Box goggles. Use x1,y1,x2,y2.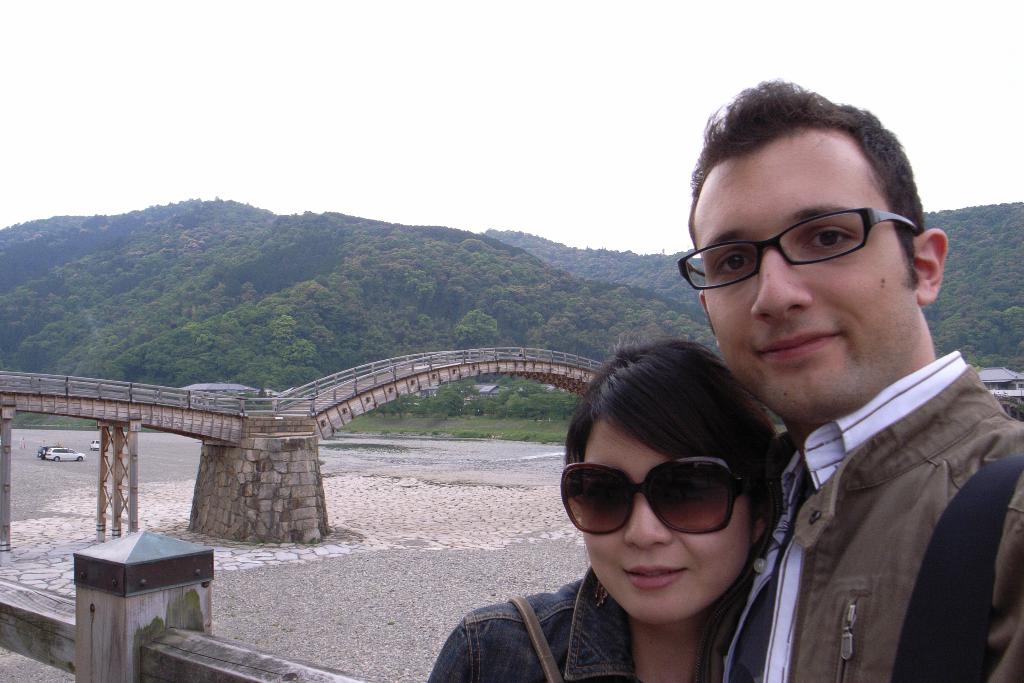
559,461,756,536.
